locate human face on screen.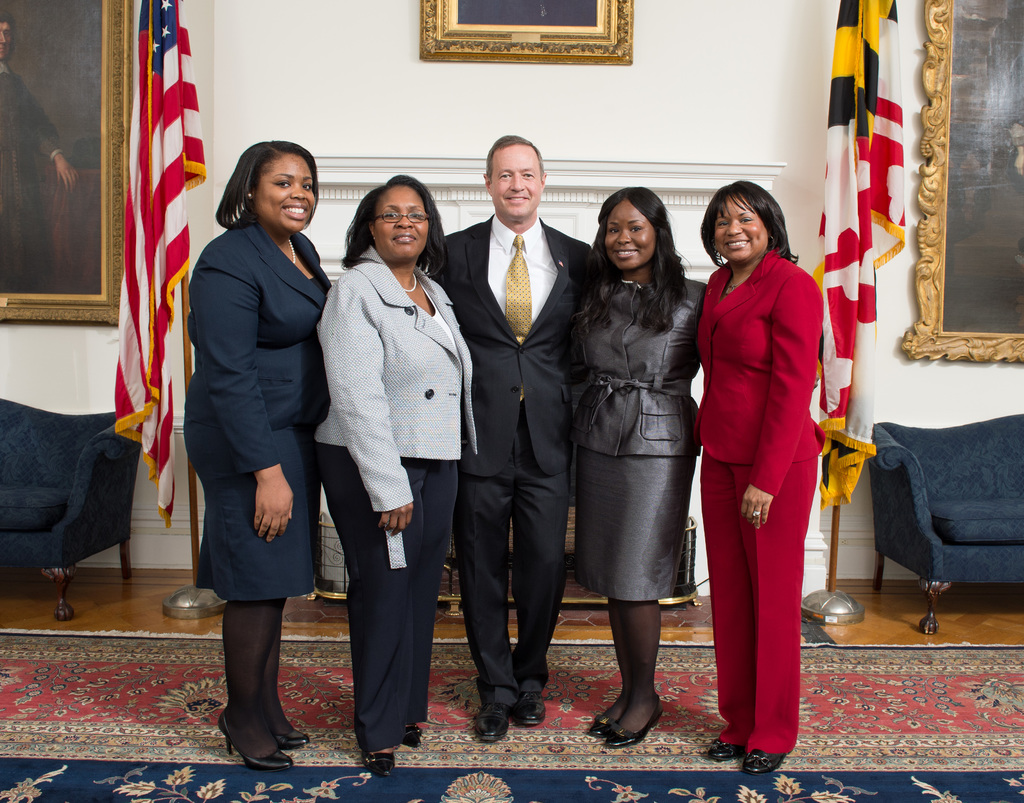
On screen at pyautogui.locateOnScreen(716, 198, 765, 263).
